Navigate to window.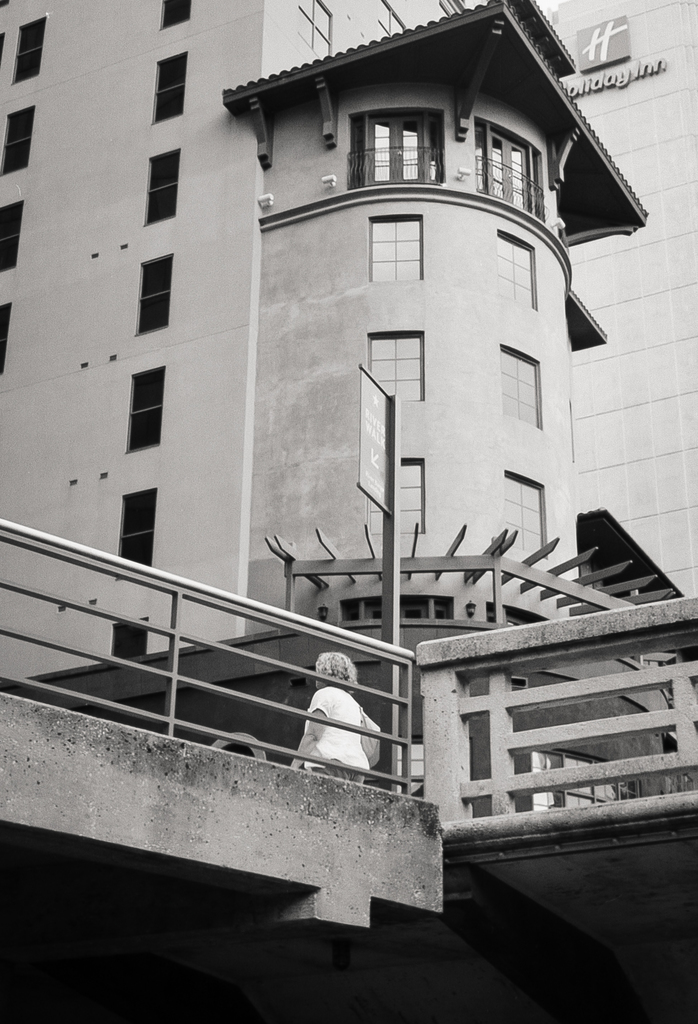
Navigation target: 160, 0, 191, 33.
